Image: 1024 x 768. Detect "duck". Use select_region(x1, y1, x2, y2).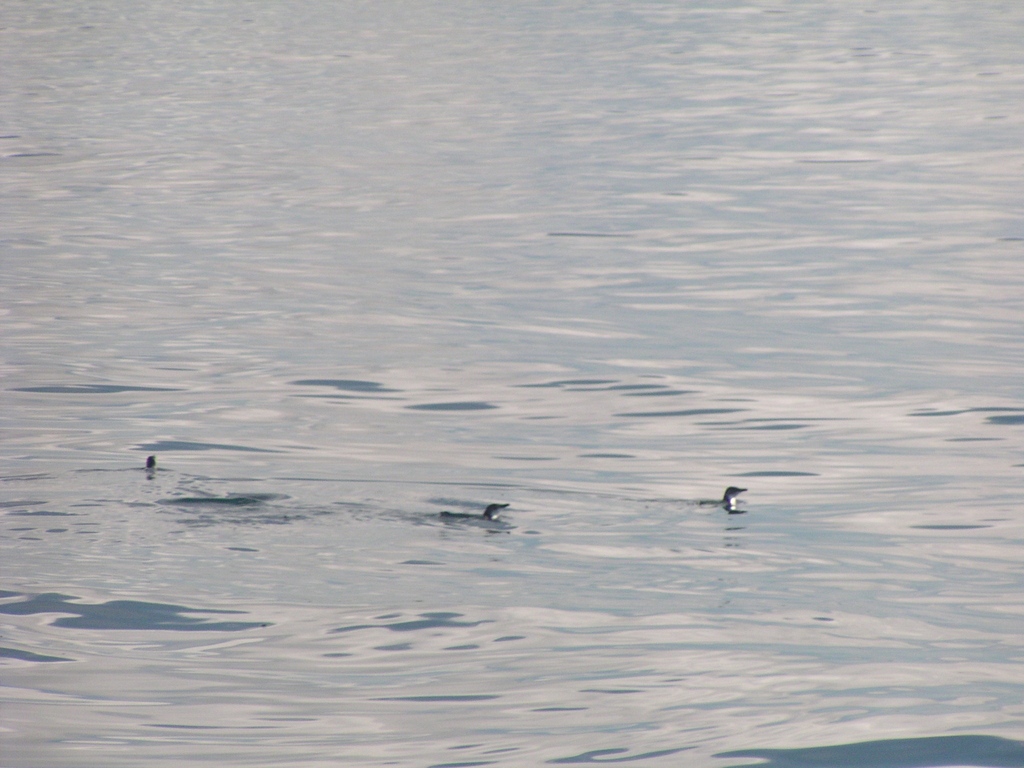
select_region(698, 484, 748, 513).
